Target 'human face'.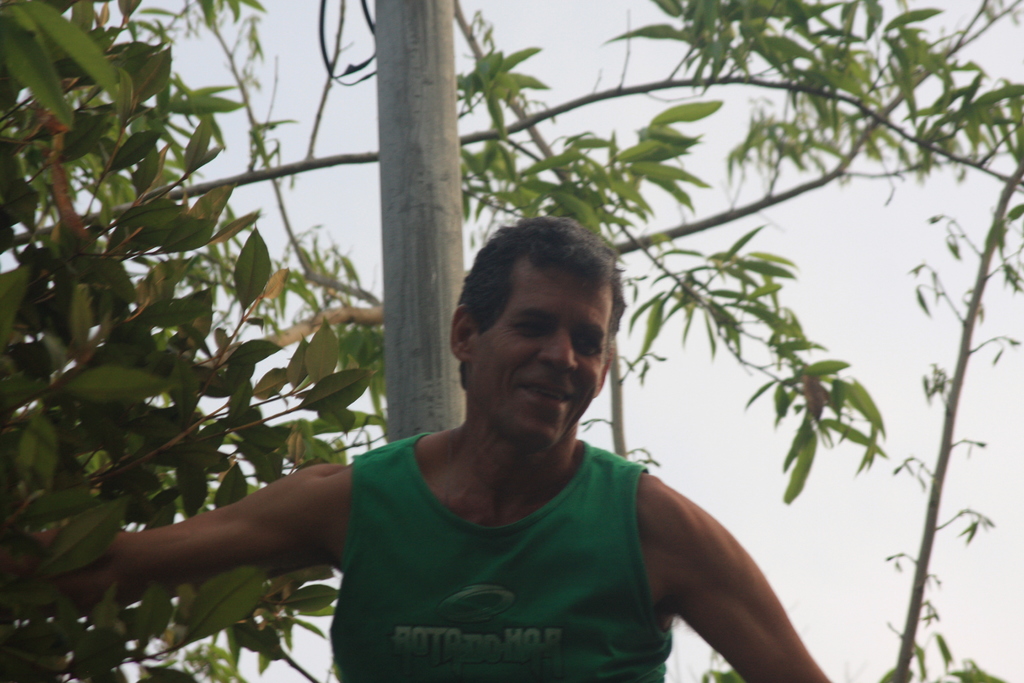
Target region: x1=473 y1=253 x2=607 y2=451.
